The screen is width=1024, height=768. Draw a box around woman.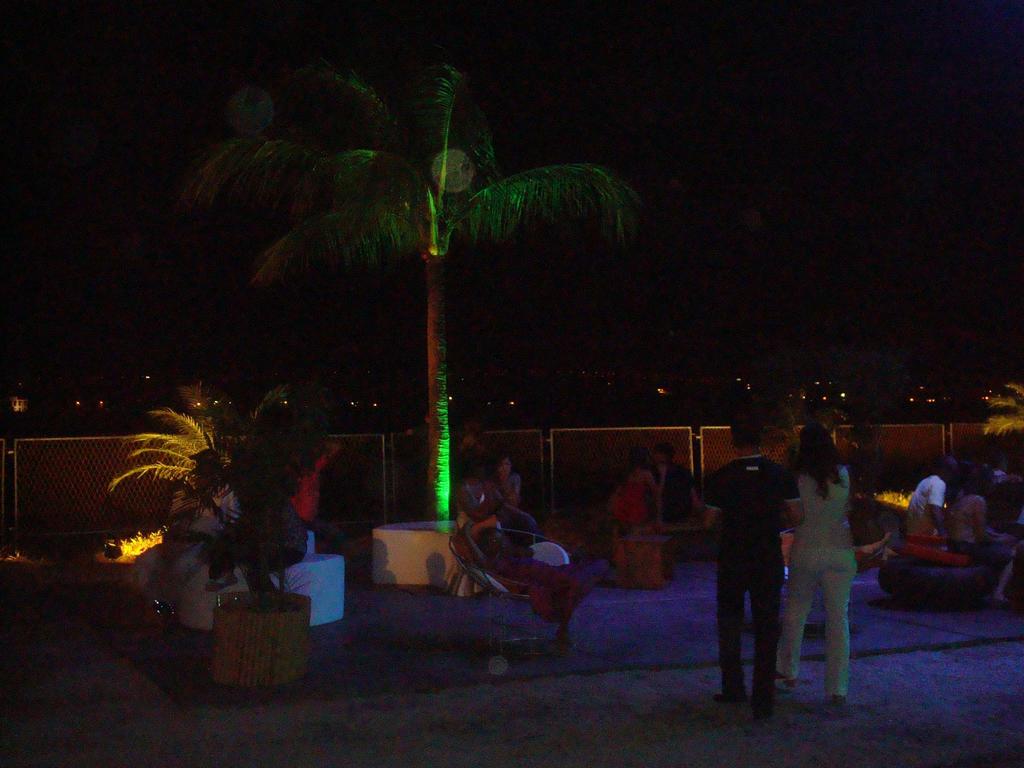
(left=600, top=451, right=673, bottom=589).
